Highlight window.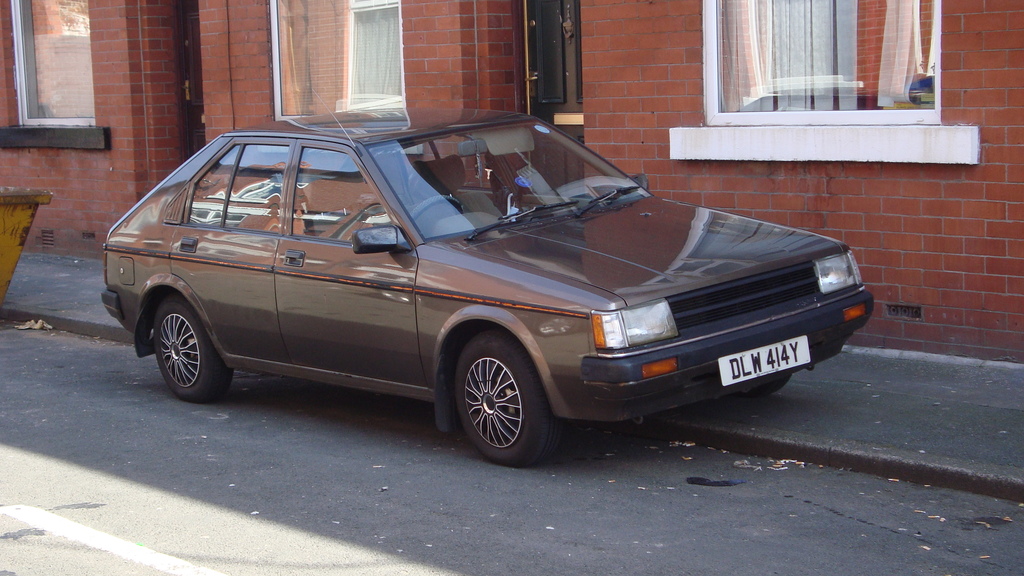
Highlighted region: (left=269, top=0, right=410, bottom=120).
